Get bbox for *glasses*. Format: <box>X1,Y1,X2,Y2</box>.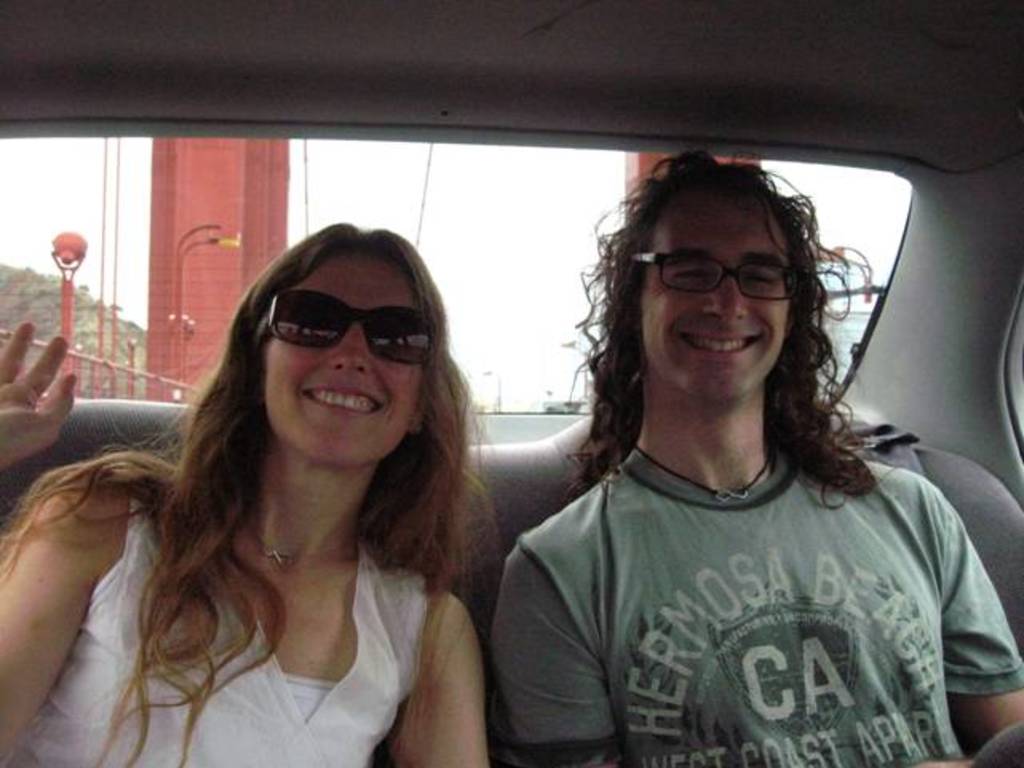
<box>633,249,807,305</box>.
